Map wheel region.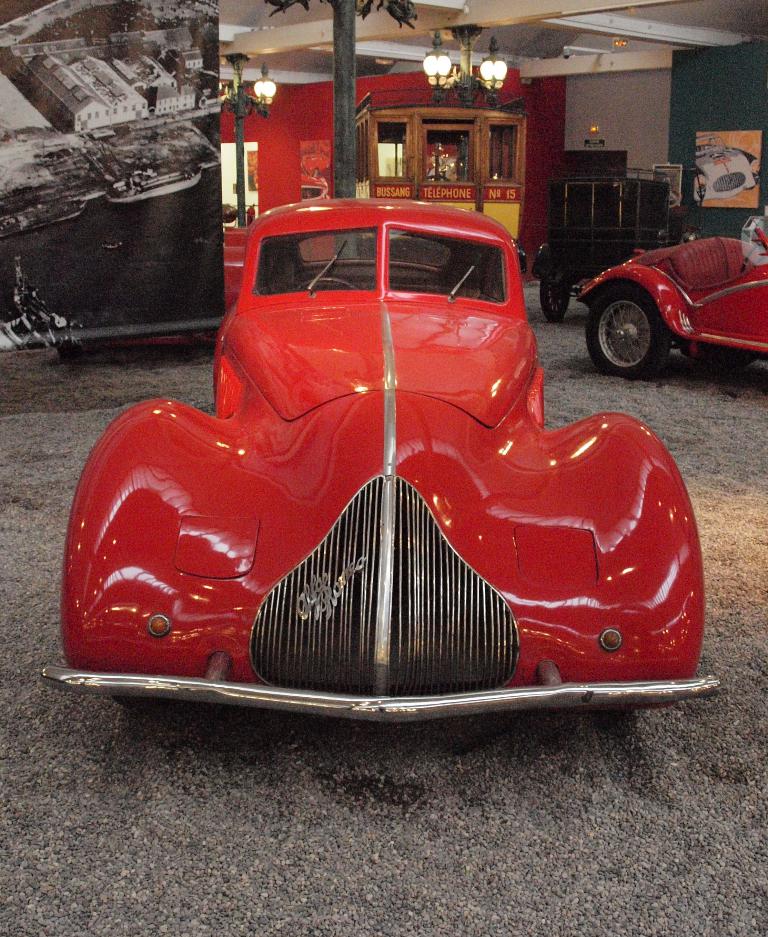
Mapped to <region>294, 281, 359, 294</region>.
